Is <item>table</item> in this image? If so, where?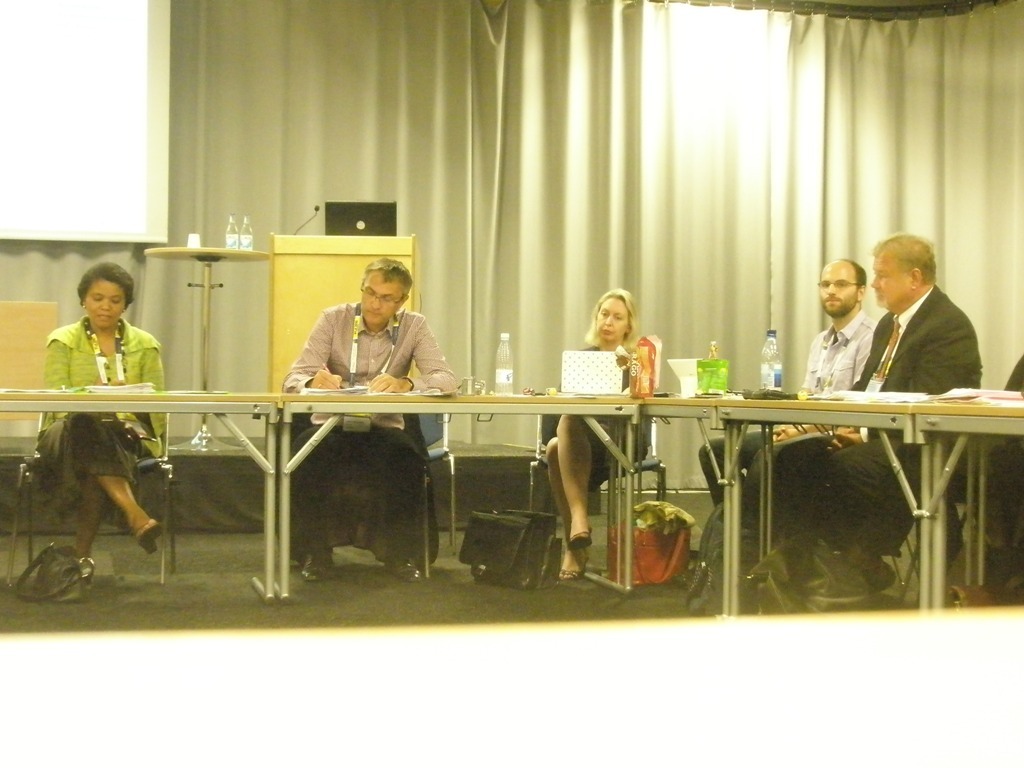
Yes, at Rect(0, 390, 278, 605).
